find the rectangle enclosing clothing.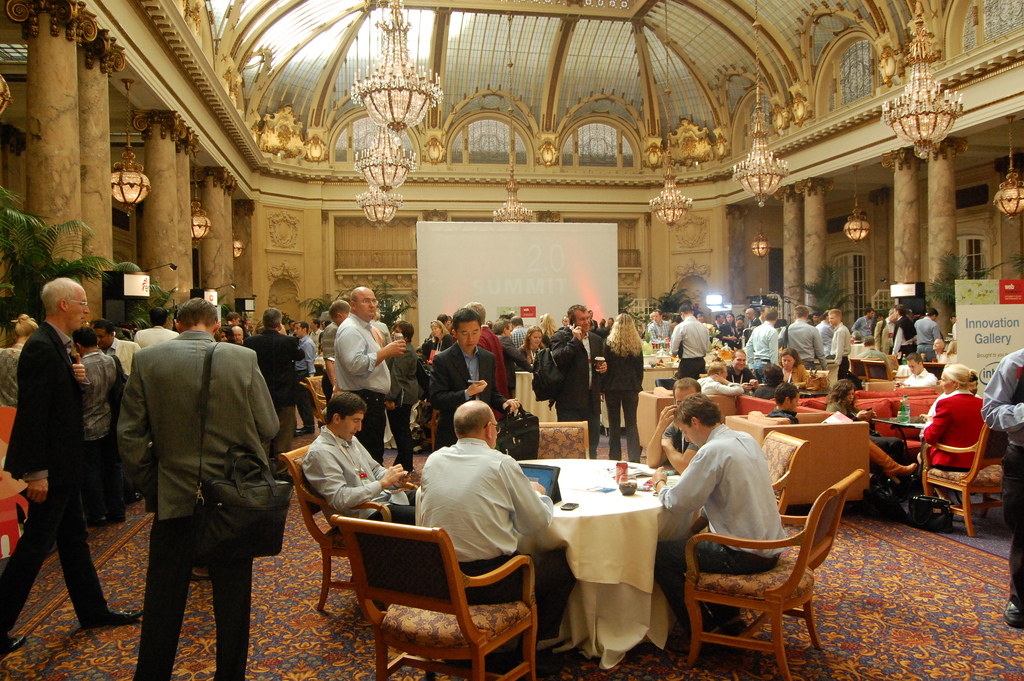
rect(671, 316, 712, 377).
